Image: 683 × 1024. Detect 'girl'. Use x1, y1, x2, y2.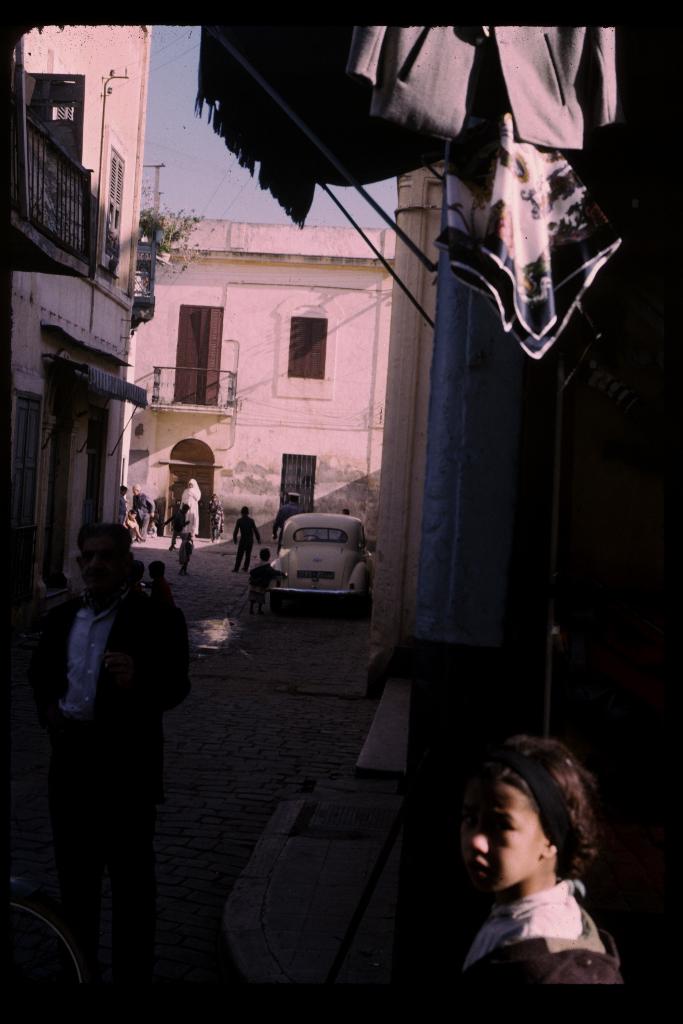
446, 732, 623, 989.
